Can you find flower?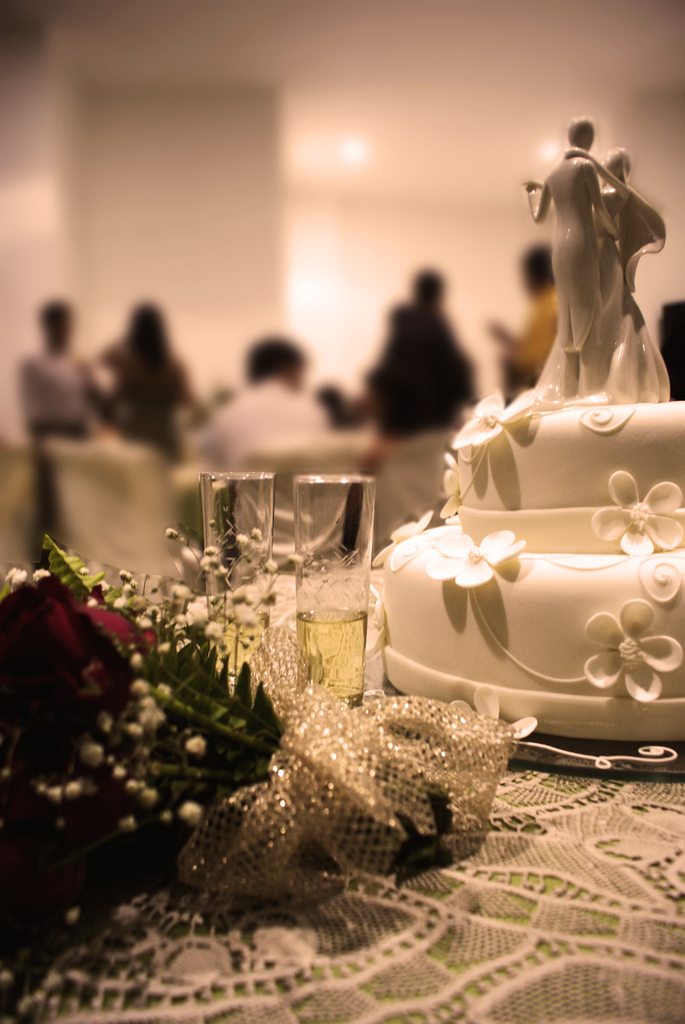
Yes, bounding box: Rect(0, 568, 164, 726).
